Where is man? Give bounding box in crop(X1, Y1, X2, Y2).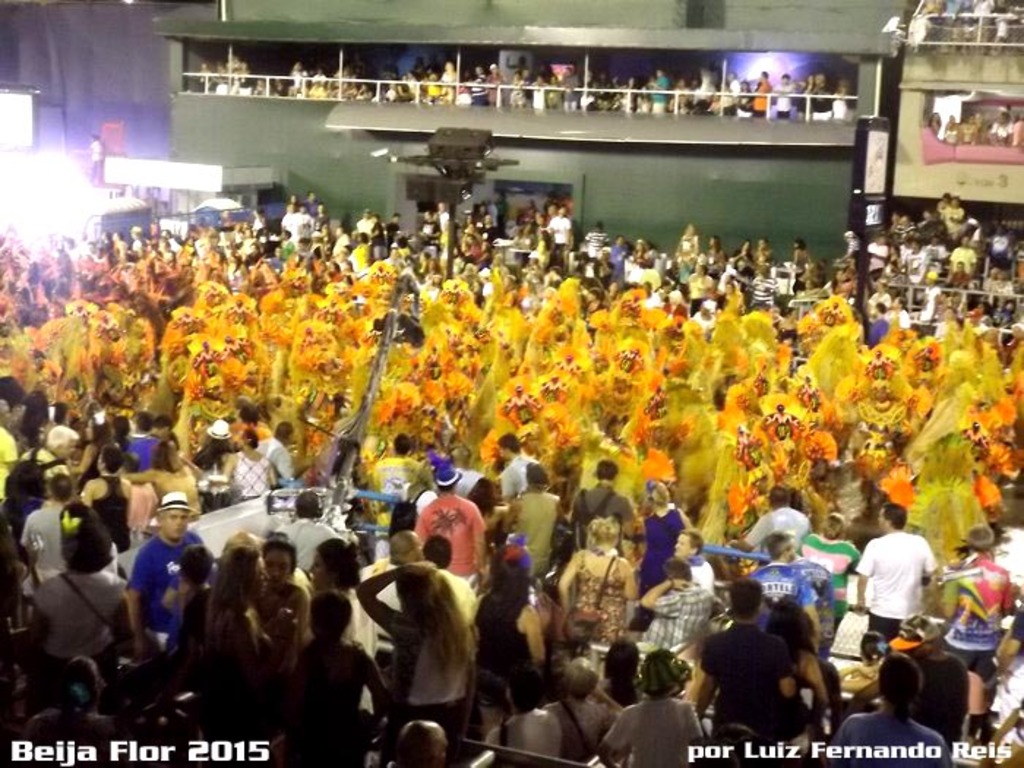
crop(121, 489, 209, 651).
